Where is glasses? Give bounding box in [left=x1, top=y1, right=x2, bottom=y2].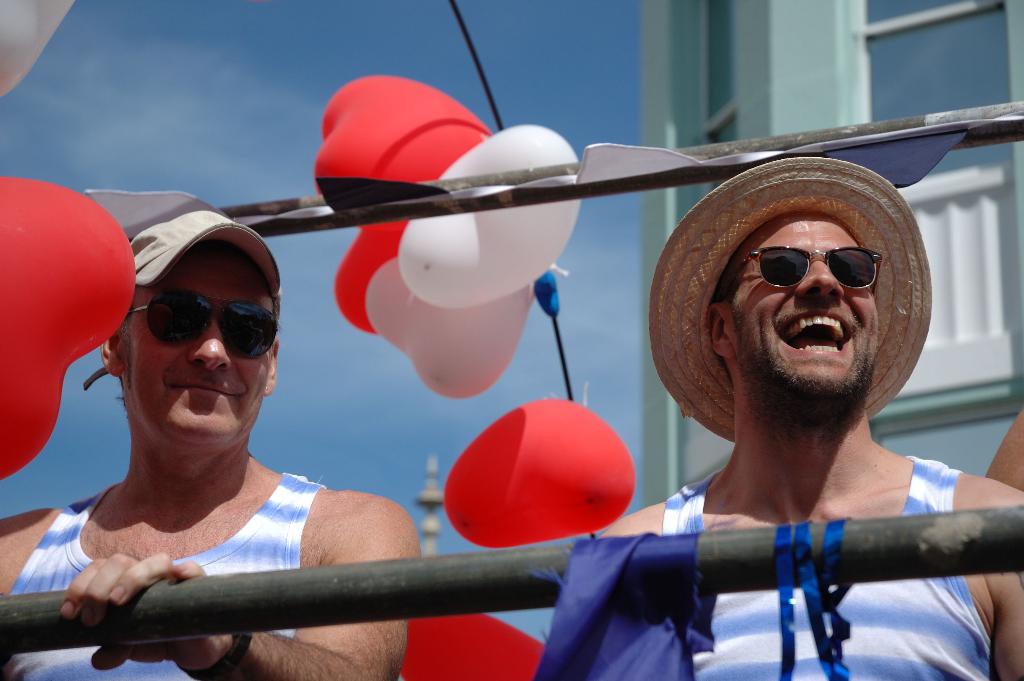
[left=127, top=282, right=278, bottom=365].
